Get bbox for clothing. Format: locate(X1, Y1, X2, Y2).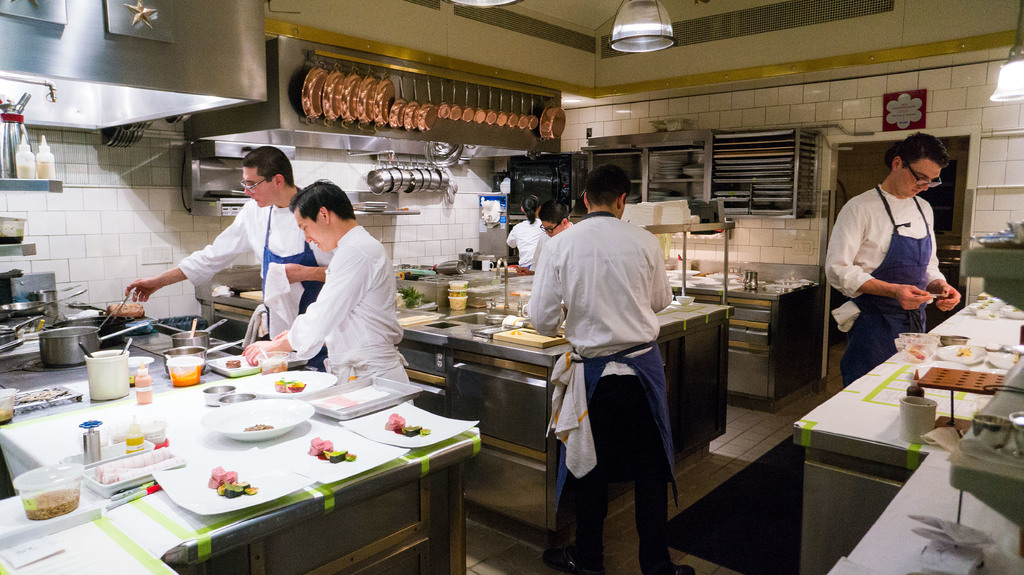
locate(531, 202, 673, 574).
